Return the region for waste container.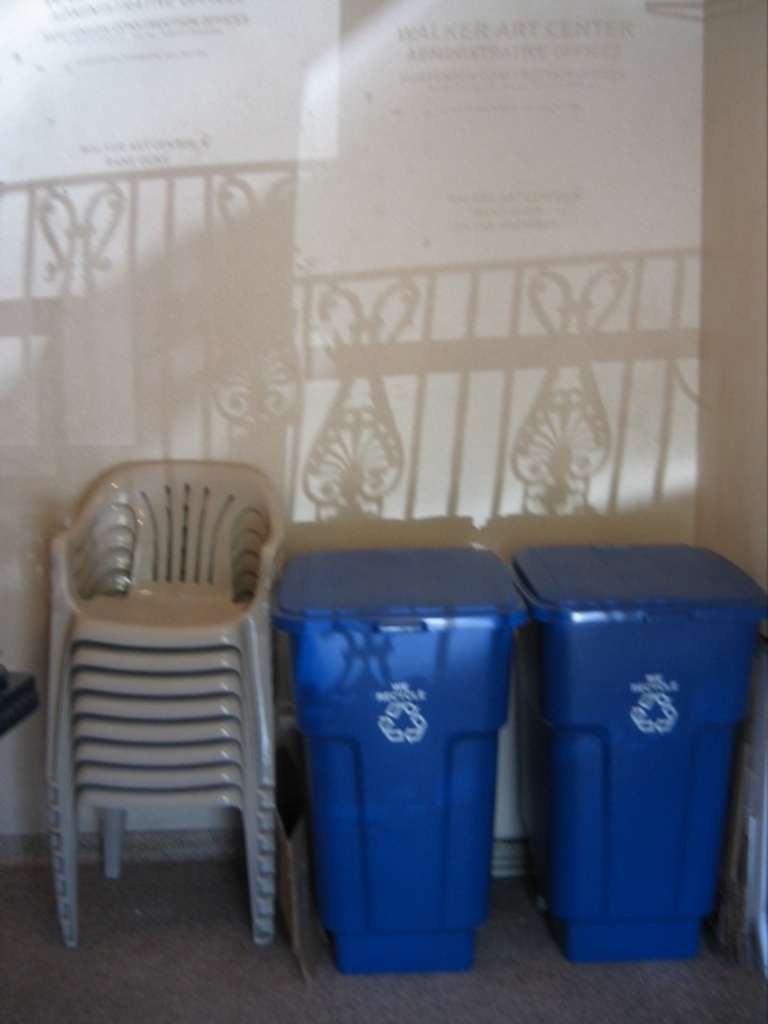
[left=270, top=567, right=522, bottom=954].
